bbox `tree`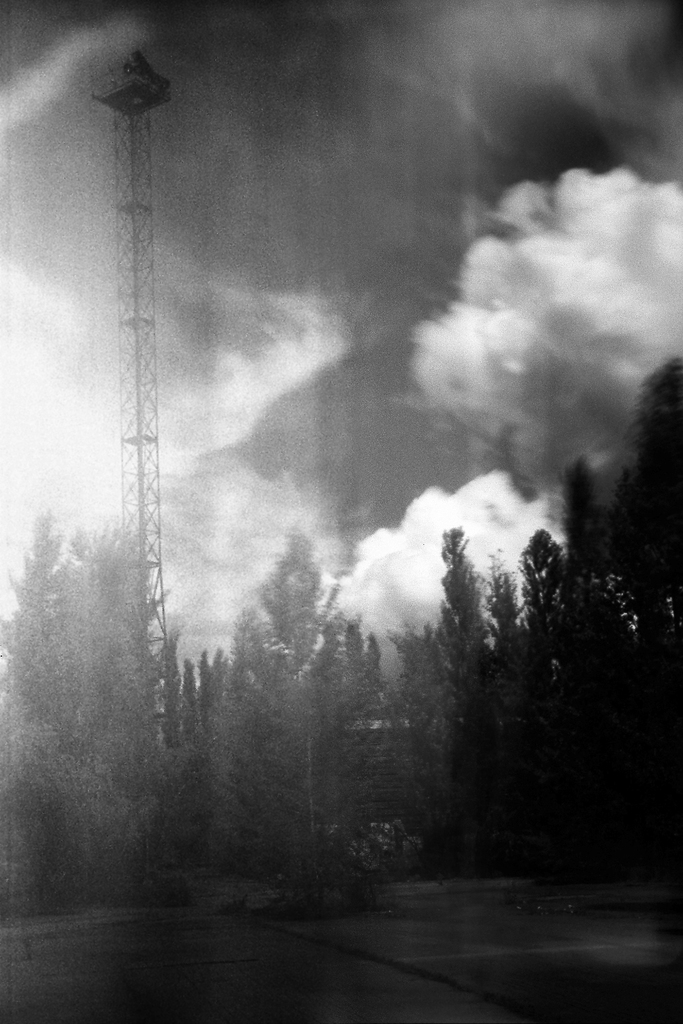
box(184, 524, 367, 875)
